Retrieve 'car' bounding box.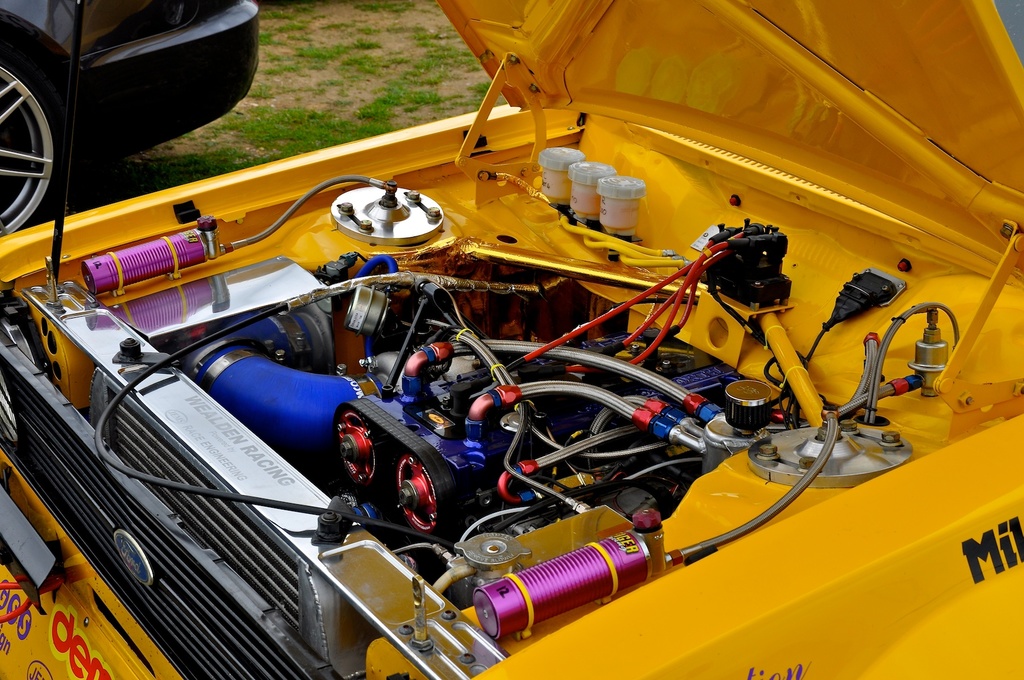
Bounding box: 1, 0, 285, 269.
